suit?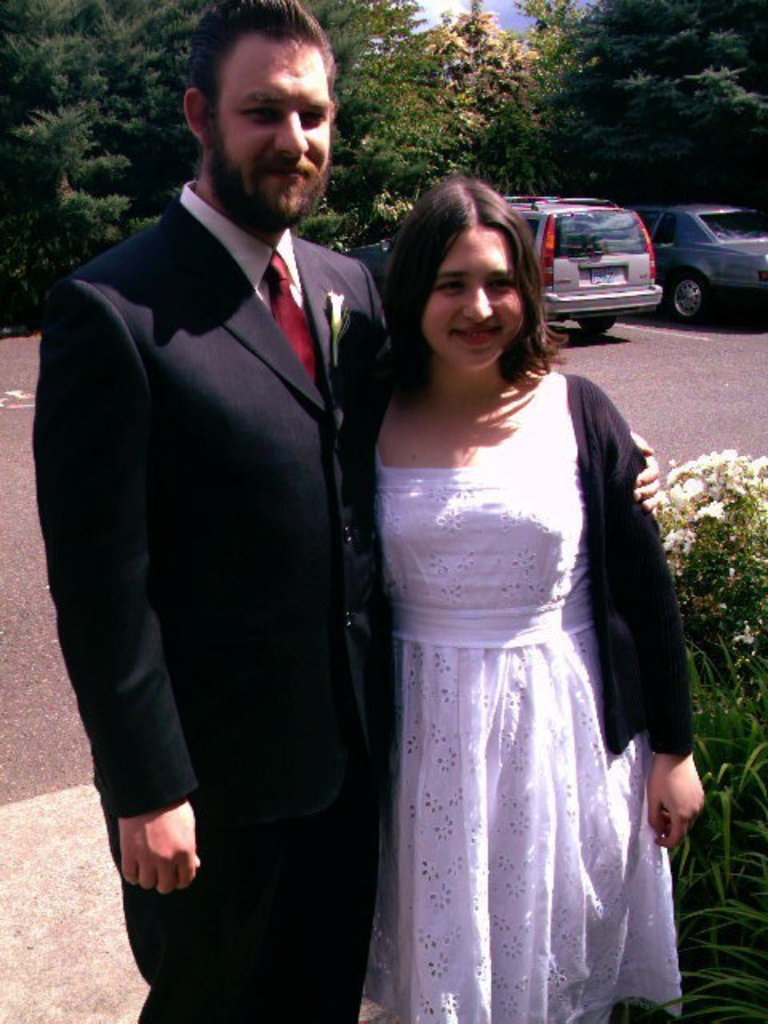
<region>38, 0, 381, 1023</region>
